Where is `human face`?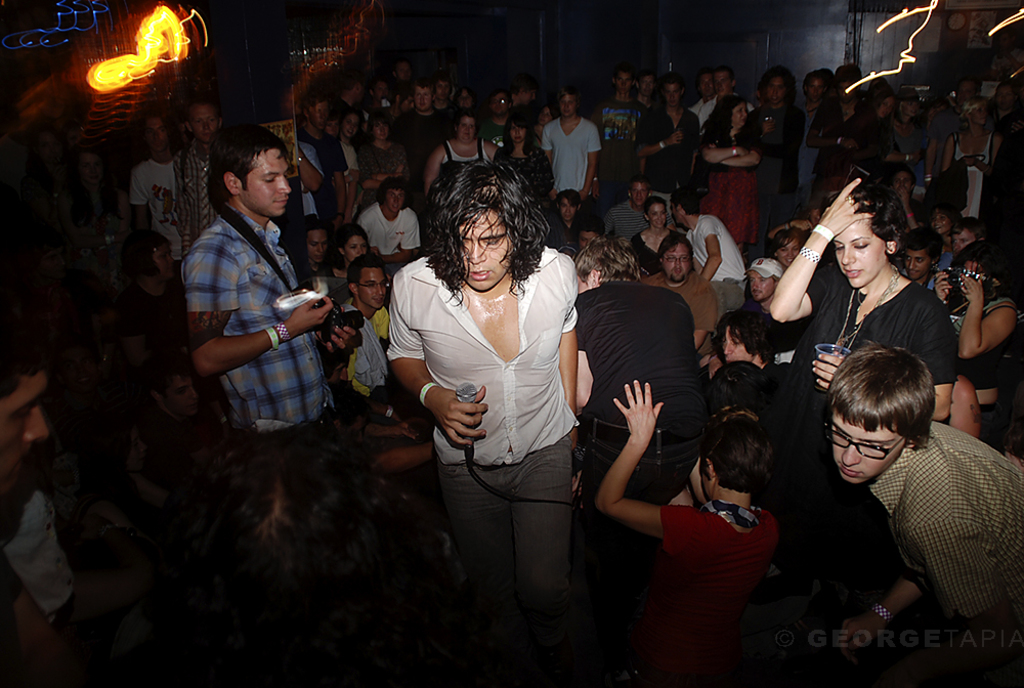
[left=511, top=120, right=522, bottom=142].
